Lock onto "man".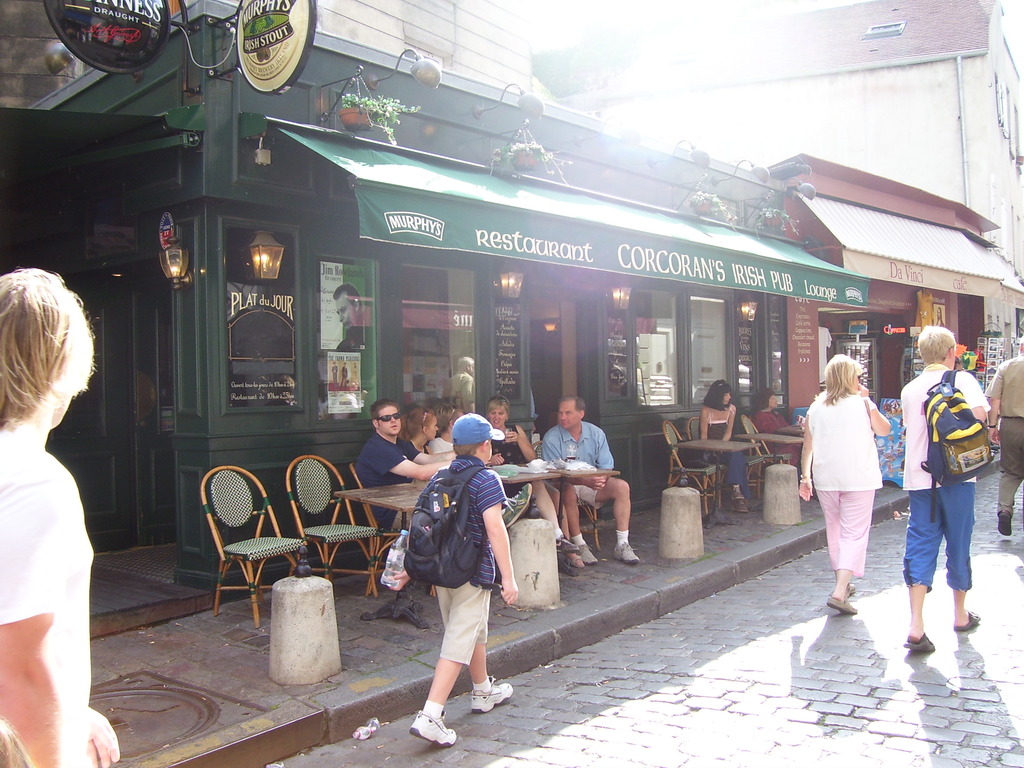
Locked: Rect(904, 323, 982, 652).
